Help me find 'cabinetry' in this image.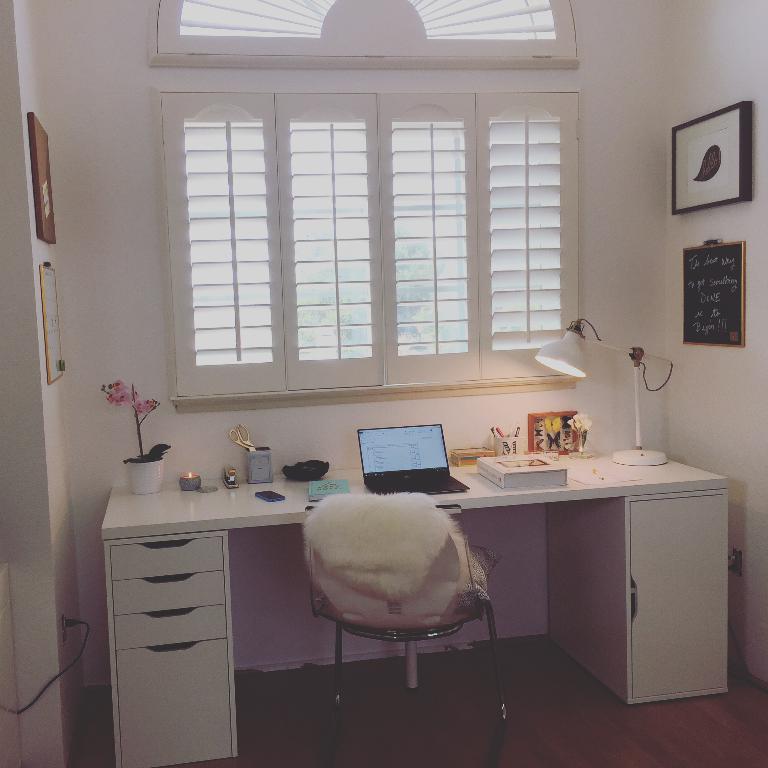
Found it: l=99, t=526, r=248, b=767.
